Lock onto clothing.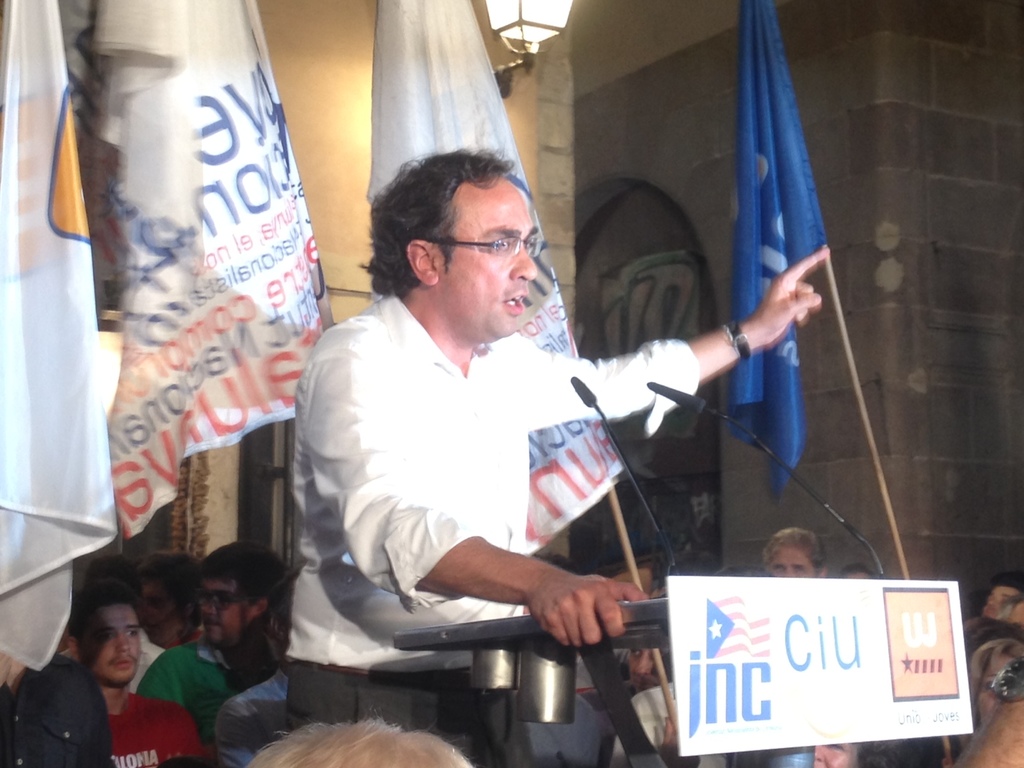
Locked: l=269, t=237, r=687, b=697.
